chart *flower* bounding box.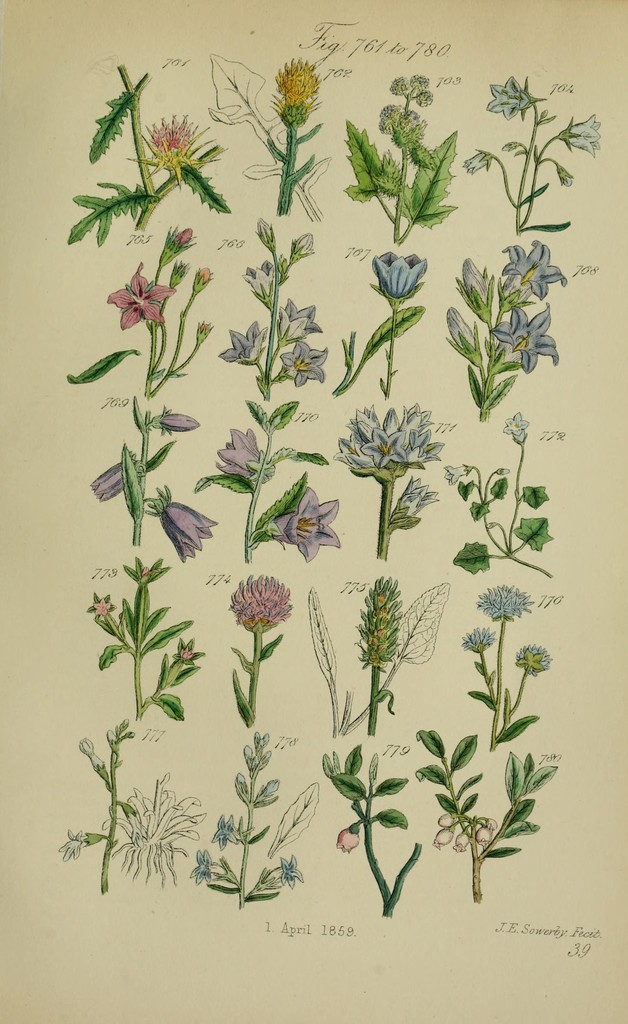
Charted: [left=231, top=572, right=298, bottom=633].
